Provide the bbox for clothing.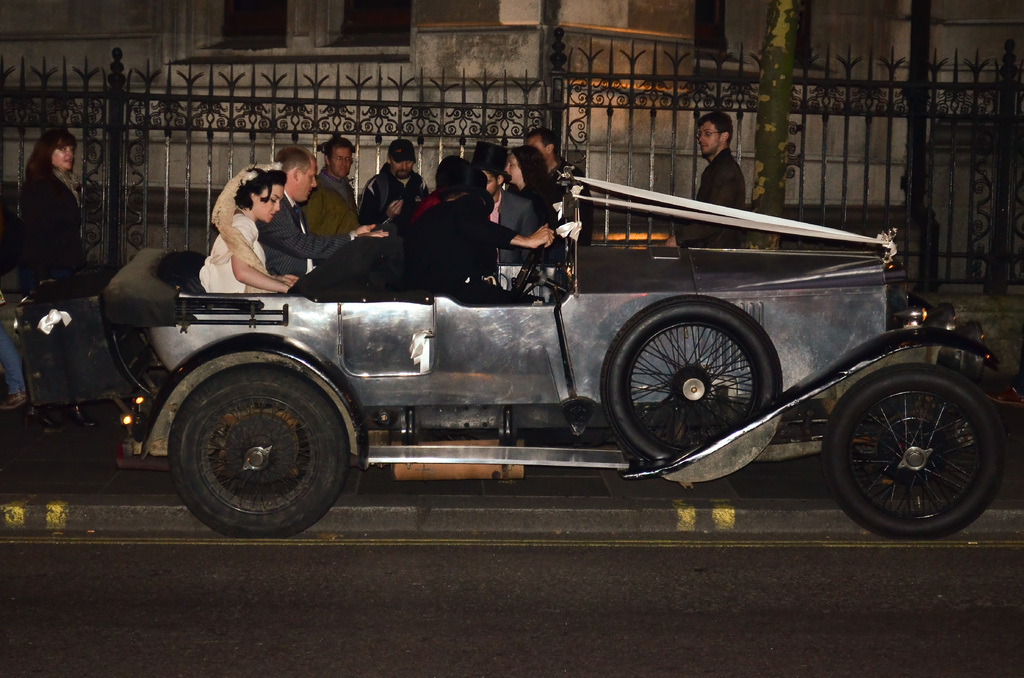
bbox=(543, 157, 598, 246).
